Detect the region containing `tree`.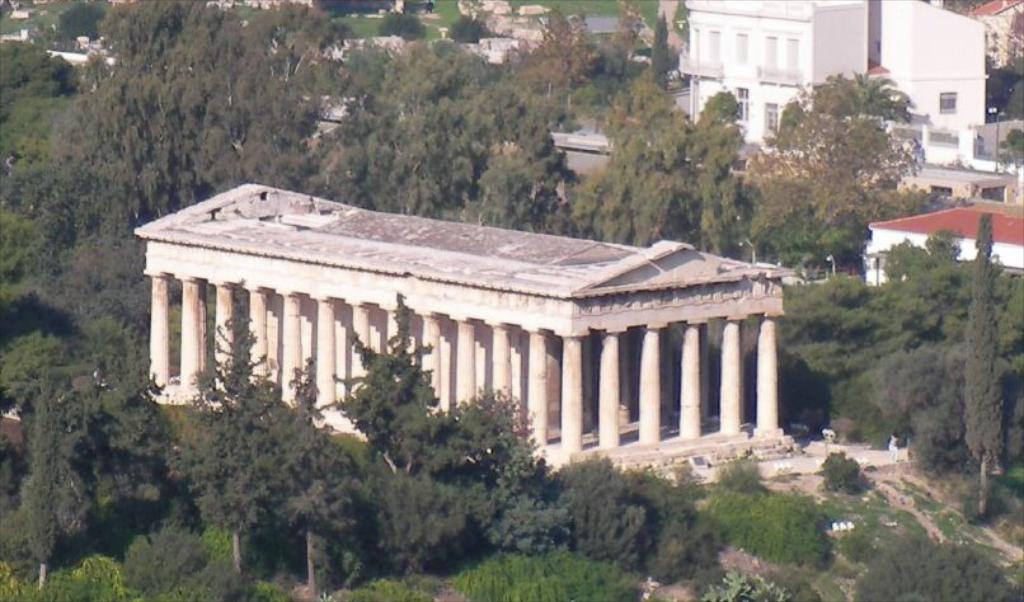
{"x1": 766, "y1": 52, "x2": 949, "y2": 211}.
